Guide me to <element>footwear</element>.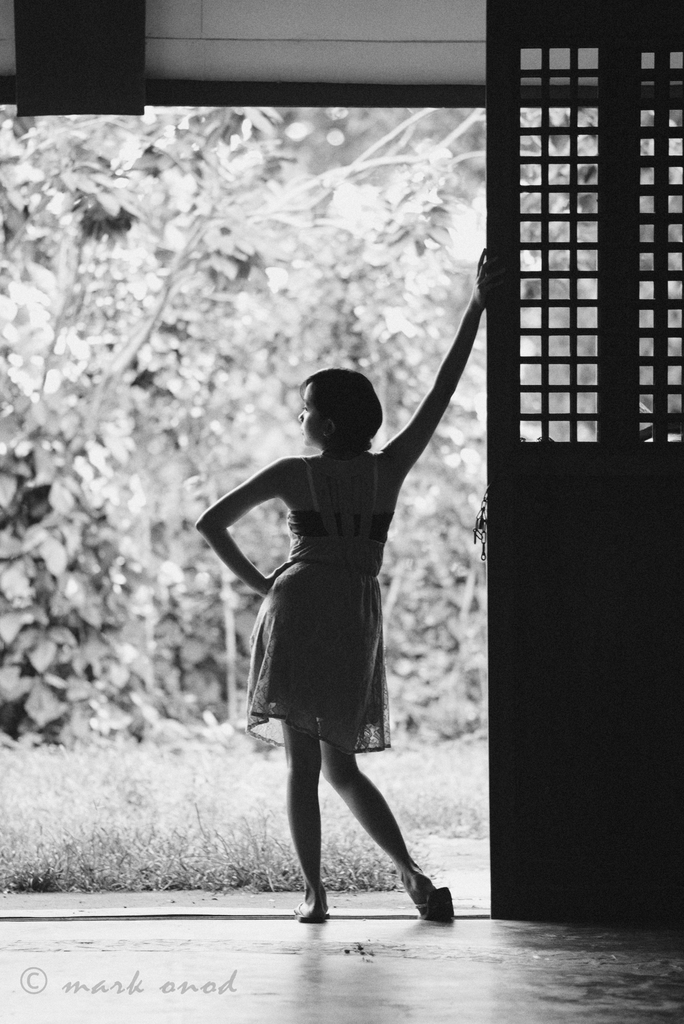
Guidance: (393, 870, 460, 931).
